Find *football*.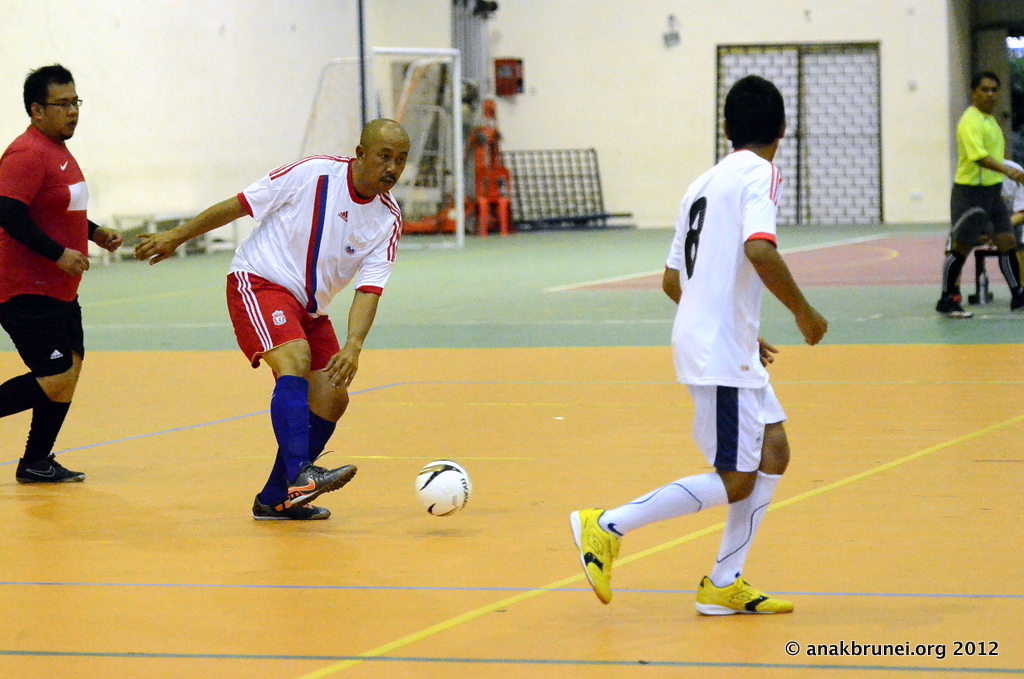
411,458,475,516.
